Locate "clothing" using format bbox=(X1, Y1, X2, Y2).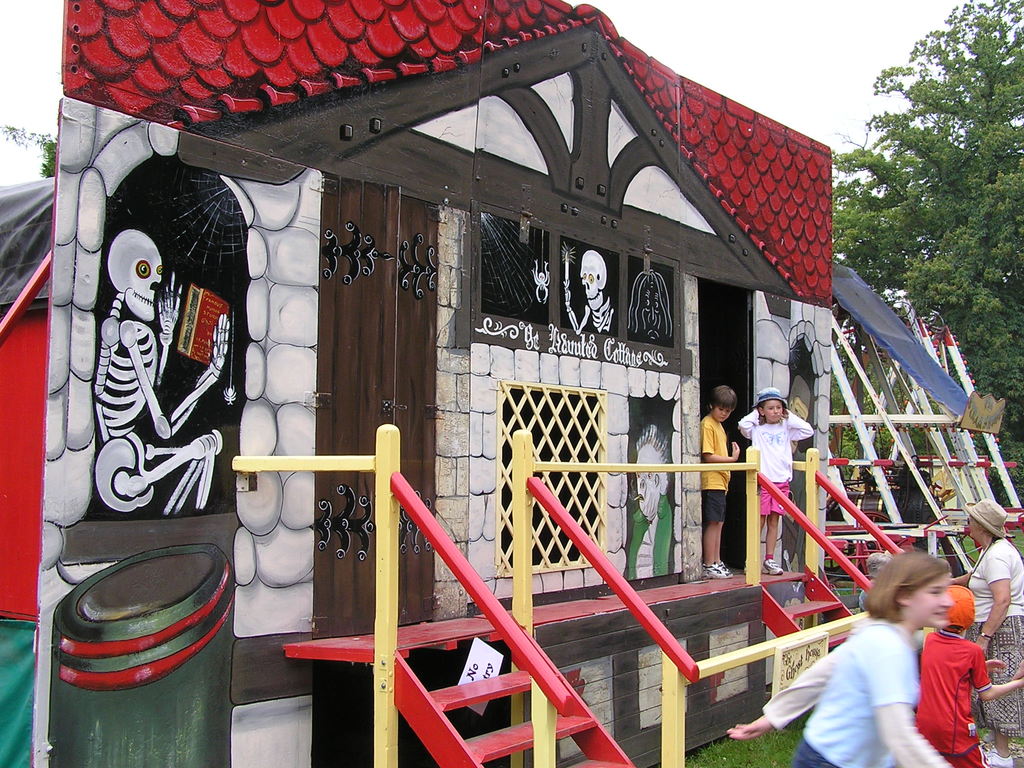
bbox=(924, 627, 1001, 746).
